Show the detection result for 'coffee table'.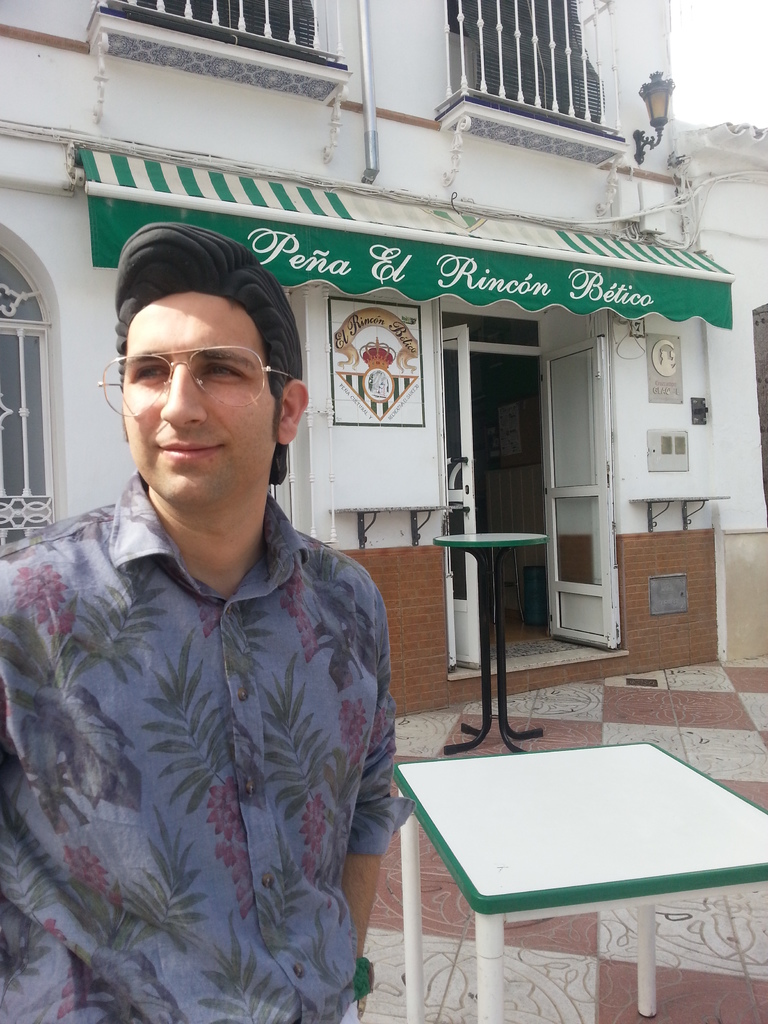
436,525,551,751.
